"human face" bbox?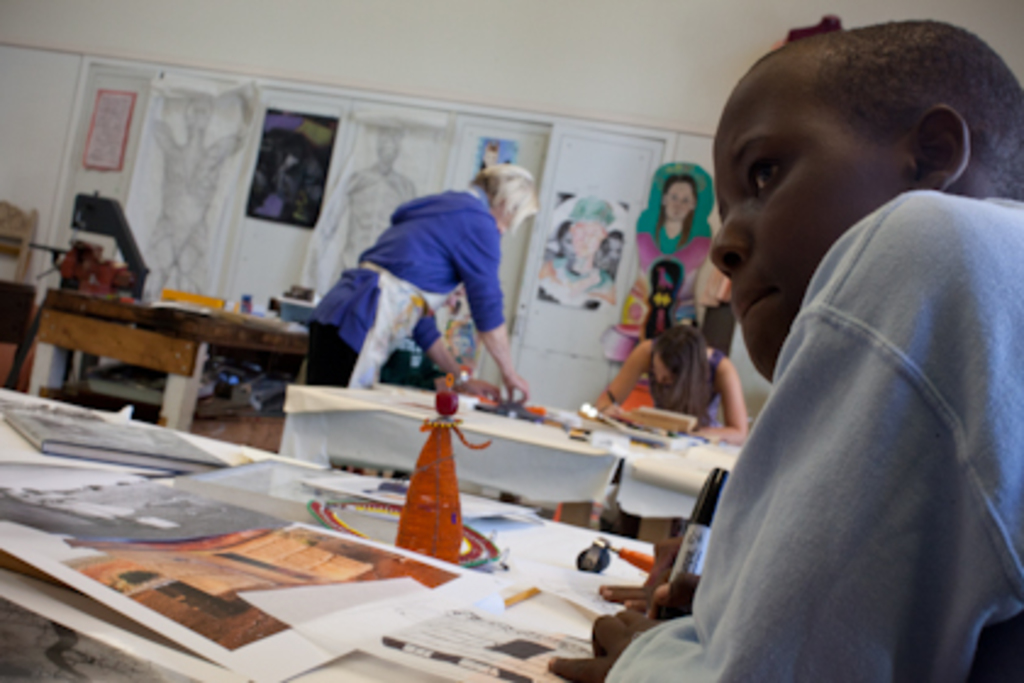
663, 181, 690, 220
